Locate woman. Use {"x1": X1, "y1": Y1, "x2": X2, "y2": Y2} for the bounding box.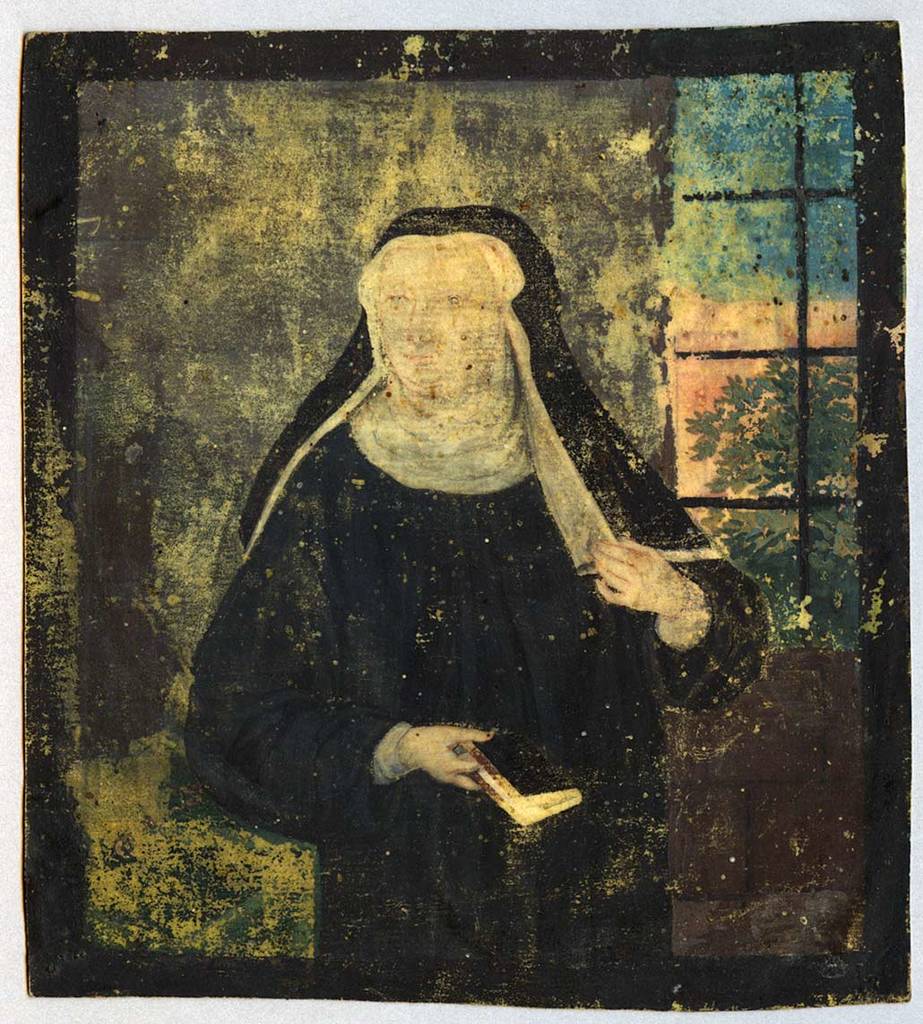
{"x1": 183, "y1": 173, "x2": 763, "y2": 878}.
